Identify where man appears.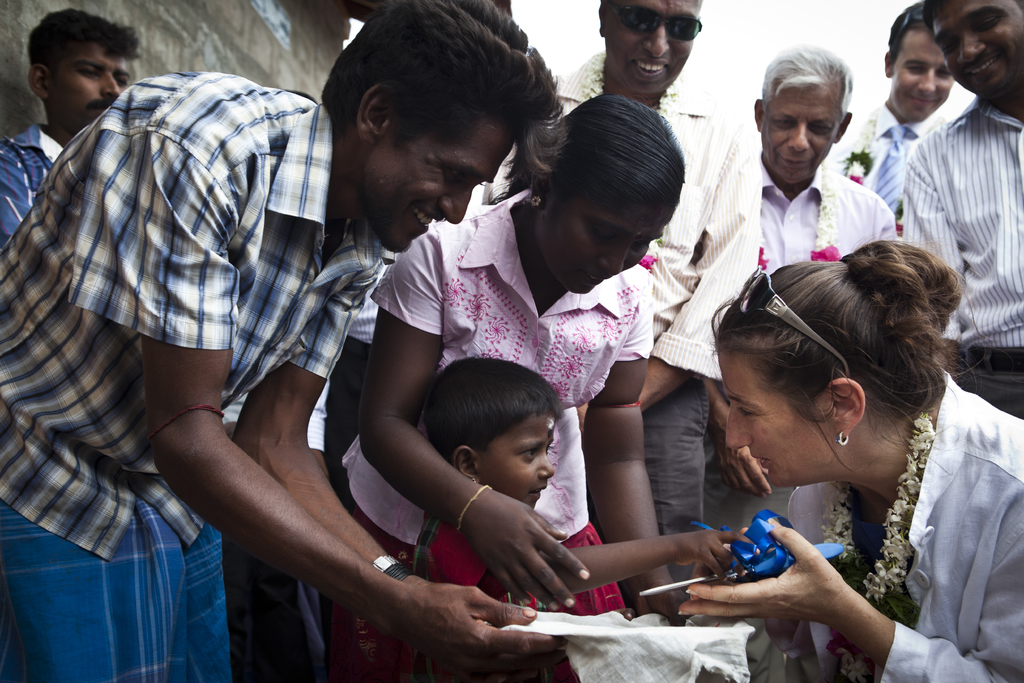
Appears at select_region(493, 0, 760, 593).
